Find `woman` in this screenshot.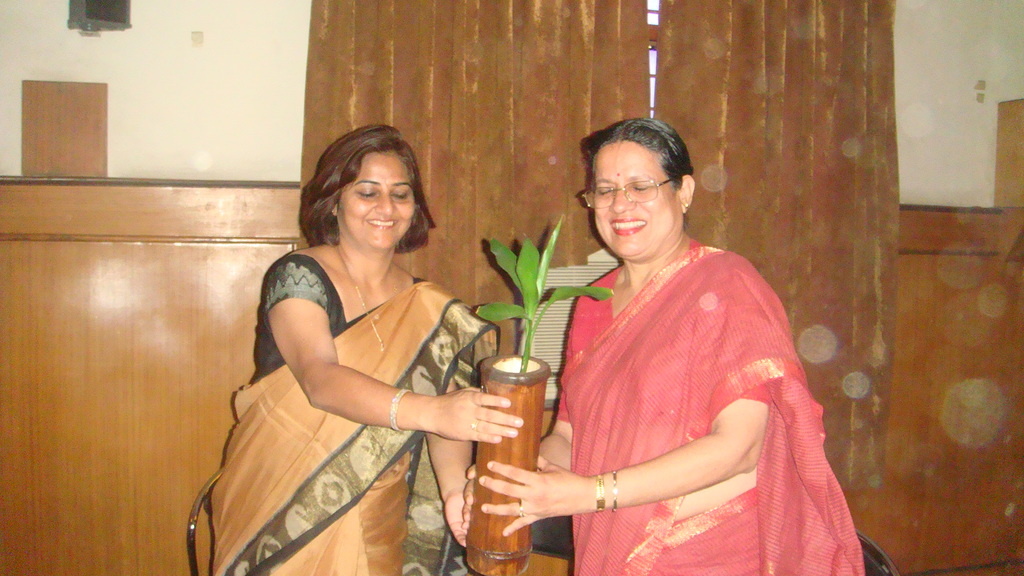
The bounding box for `woman` is locate(207, 123, 532, 575).
